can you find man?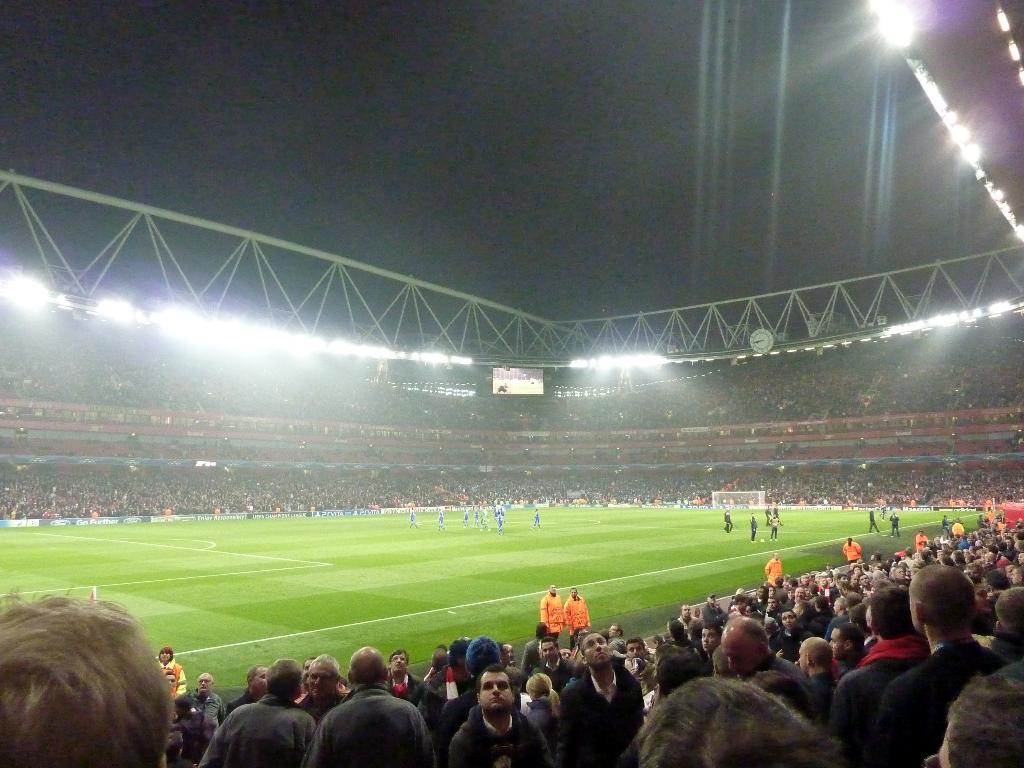
Yes, bounding box: Rect(296, 646, 440, 767).
